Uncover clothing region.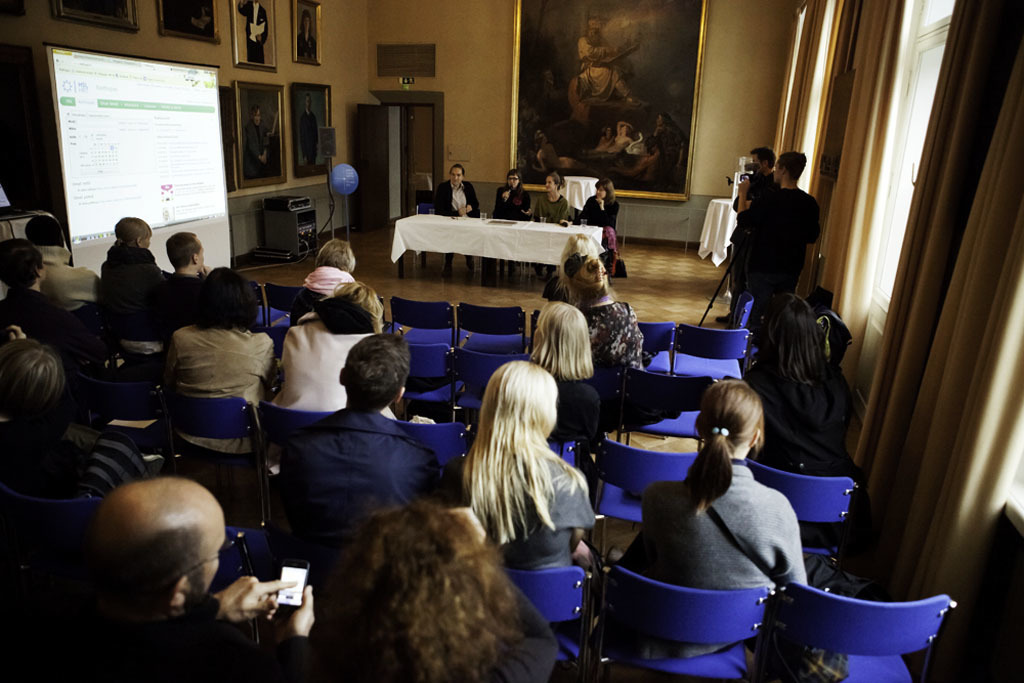
Uncovered: box=[438, 433, 595, 594].
